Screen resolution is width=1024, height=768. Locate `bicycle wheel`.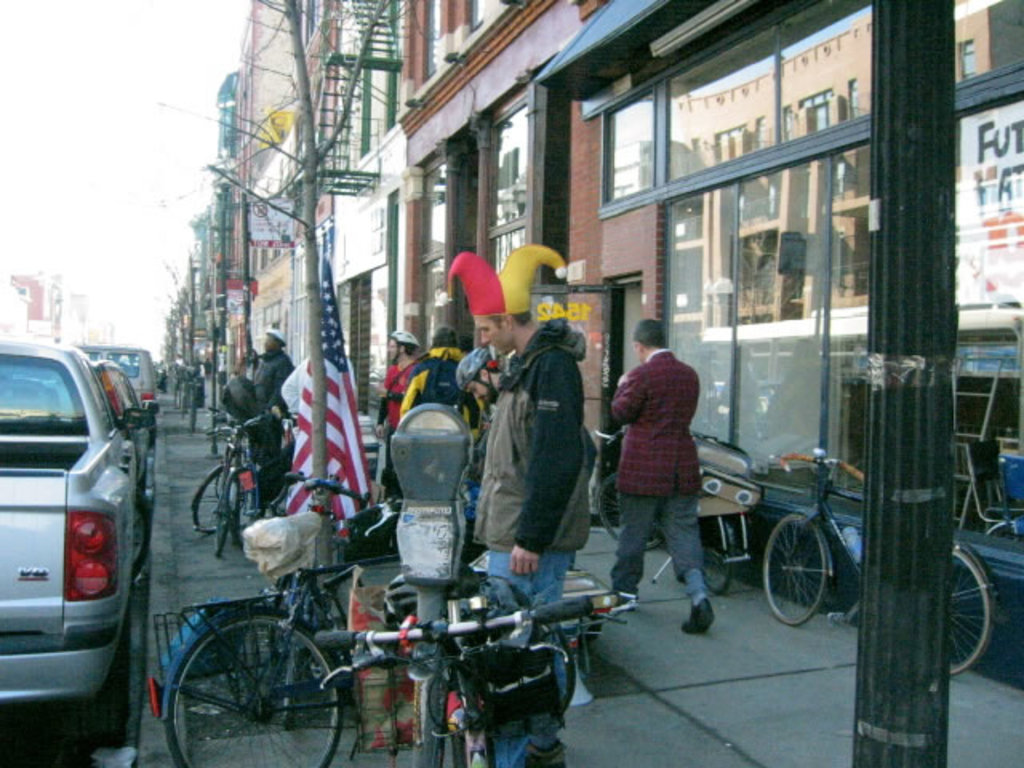
(left=213, top=467, right=227, bottom=555).
